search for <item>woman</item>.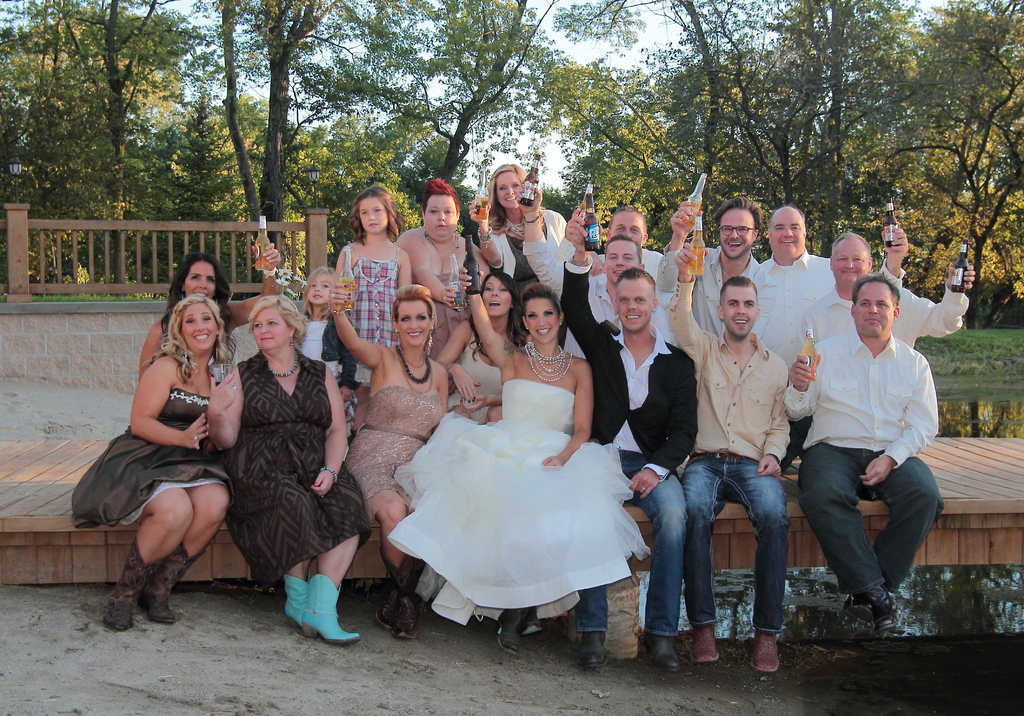
Found at l=394, t=176, r=491, b=365.
